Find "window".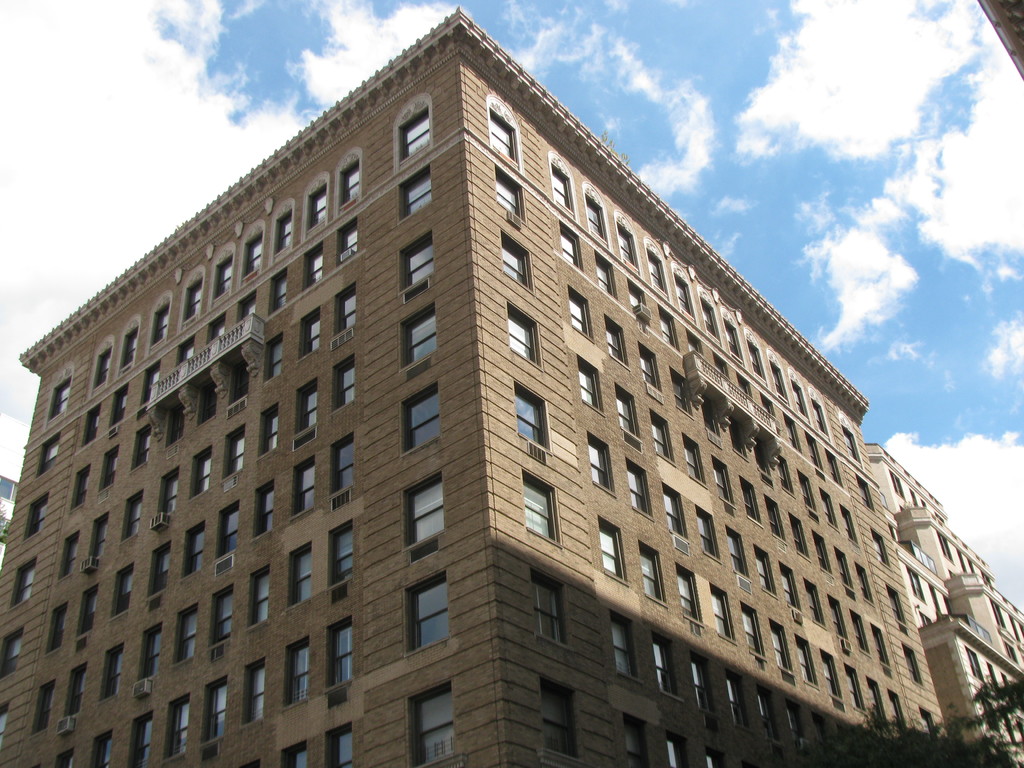
pyautogui.locateOnScreen(330, 627, 353, 679).
